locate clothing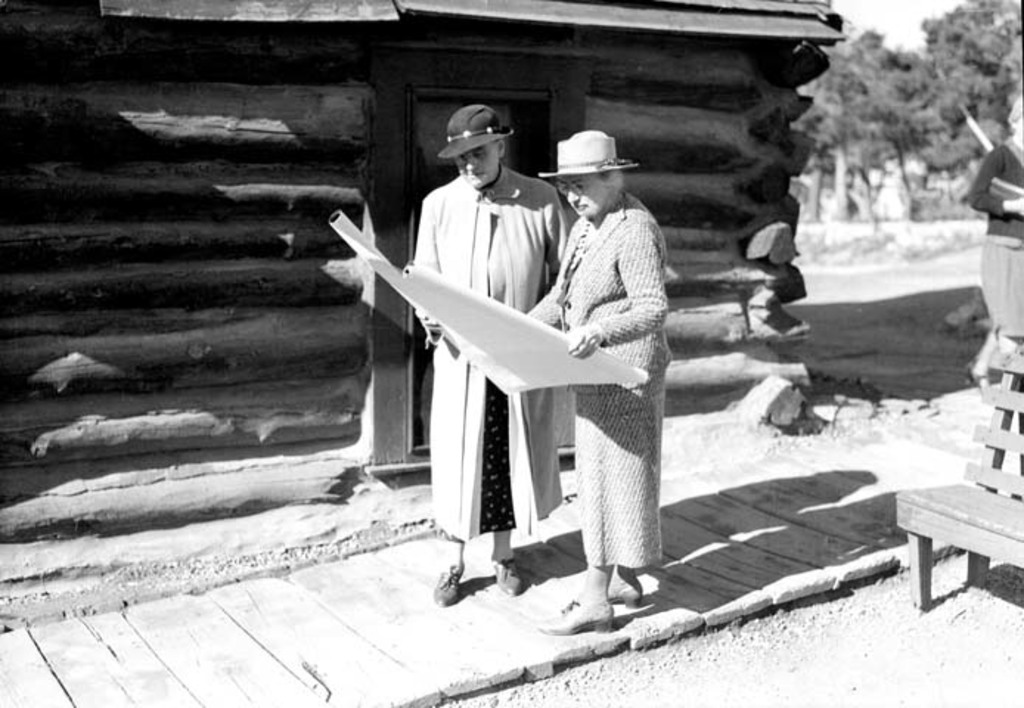
(x1=571, y1=370, x2=665, y2=568)
